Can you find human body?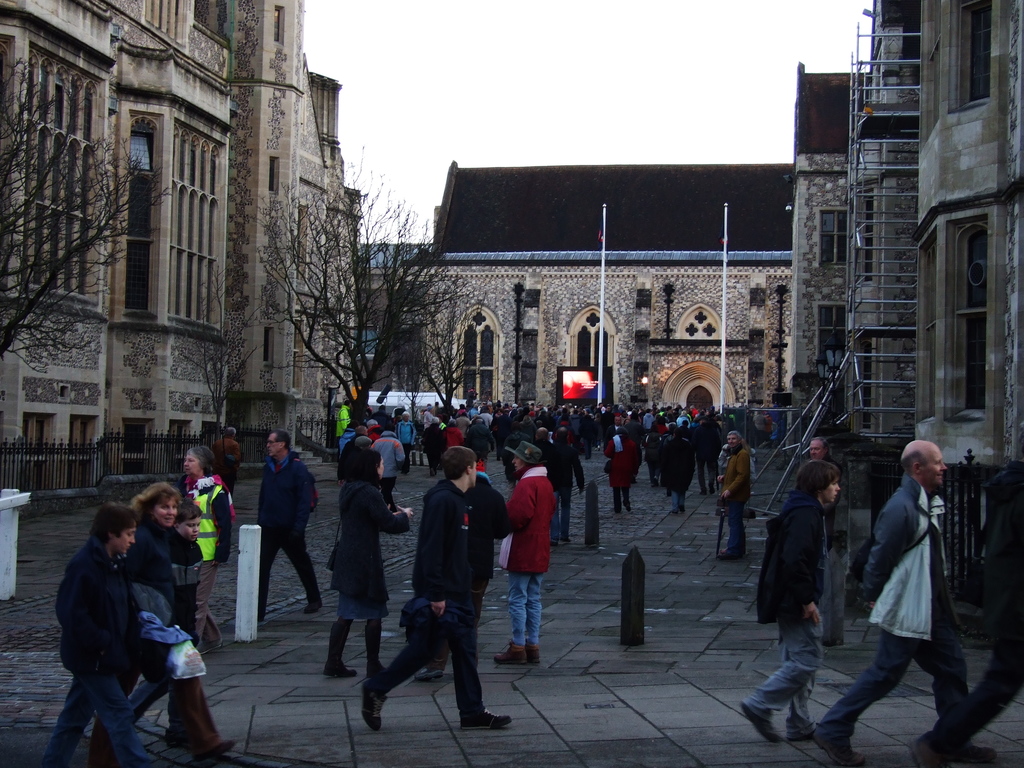
Yes, bounding box: 36:499:140:767.
